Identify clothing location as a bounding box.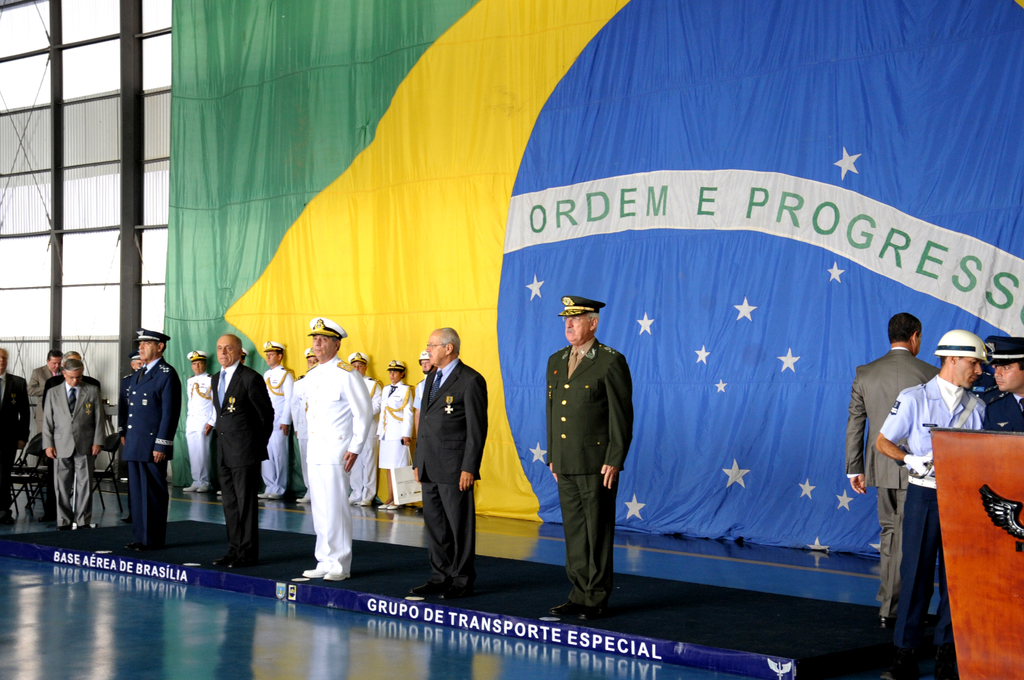
[left=413, top=352, right=489, bottom=588].
